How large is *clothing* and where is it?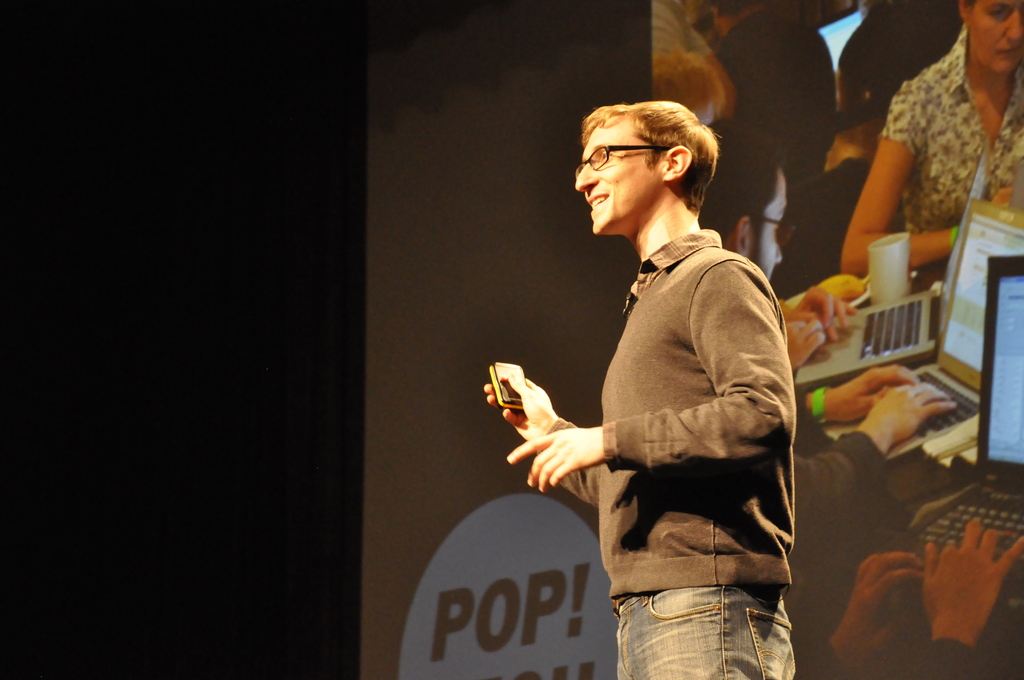
Bounding box: 879:22:1023:235.
